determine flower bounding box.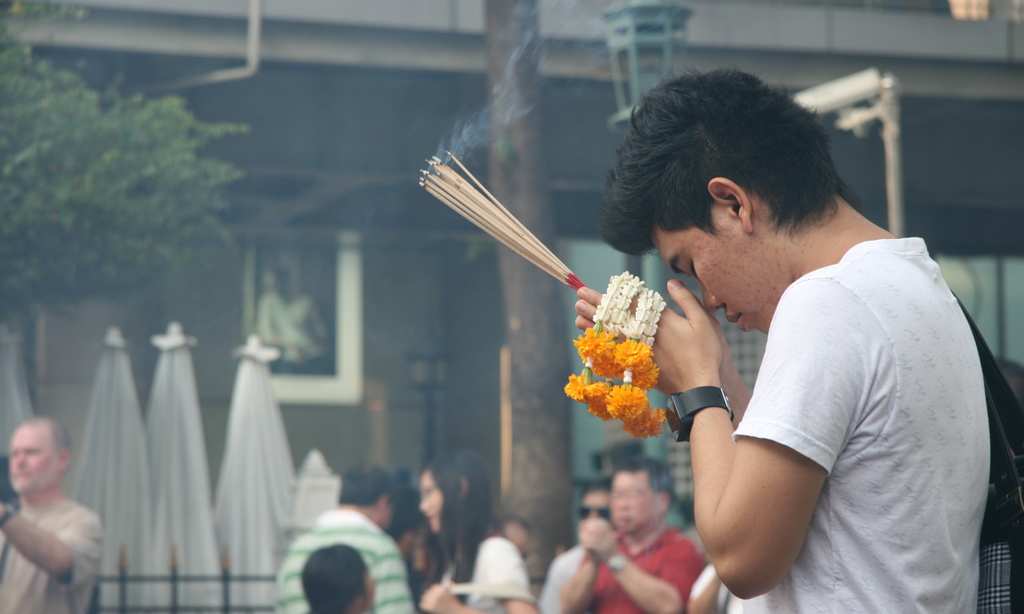
Determined: pyautogui.locateOnScreen(623, 386, 669, 441).
